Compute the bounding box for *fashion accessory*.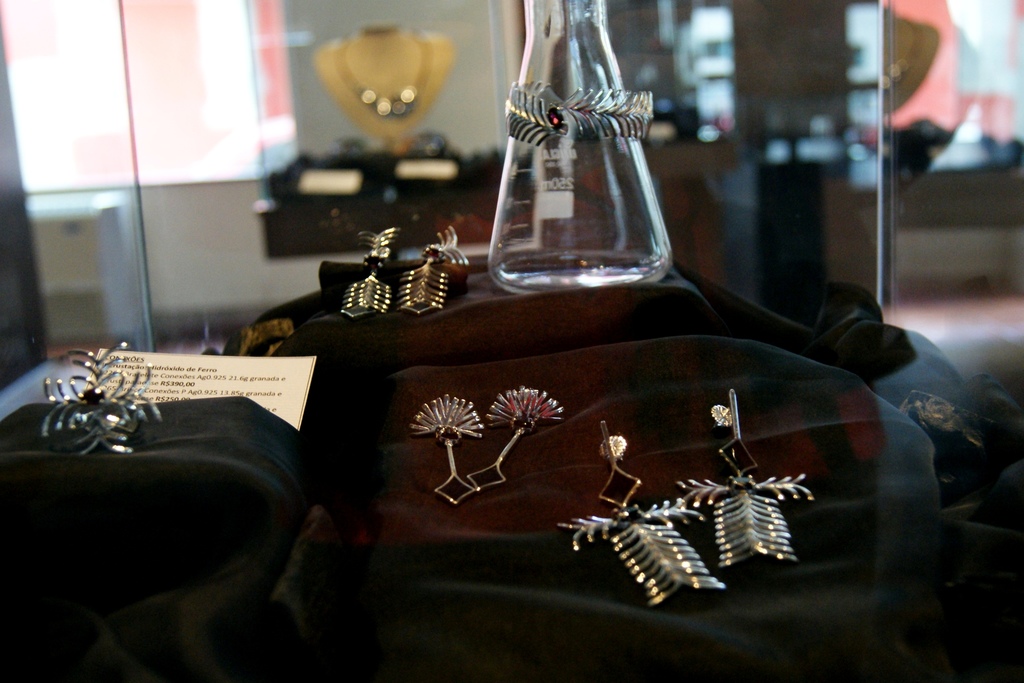
560 421 736 609.
